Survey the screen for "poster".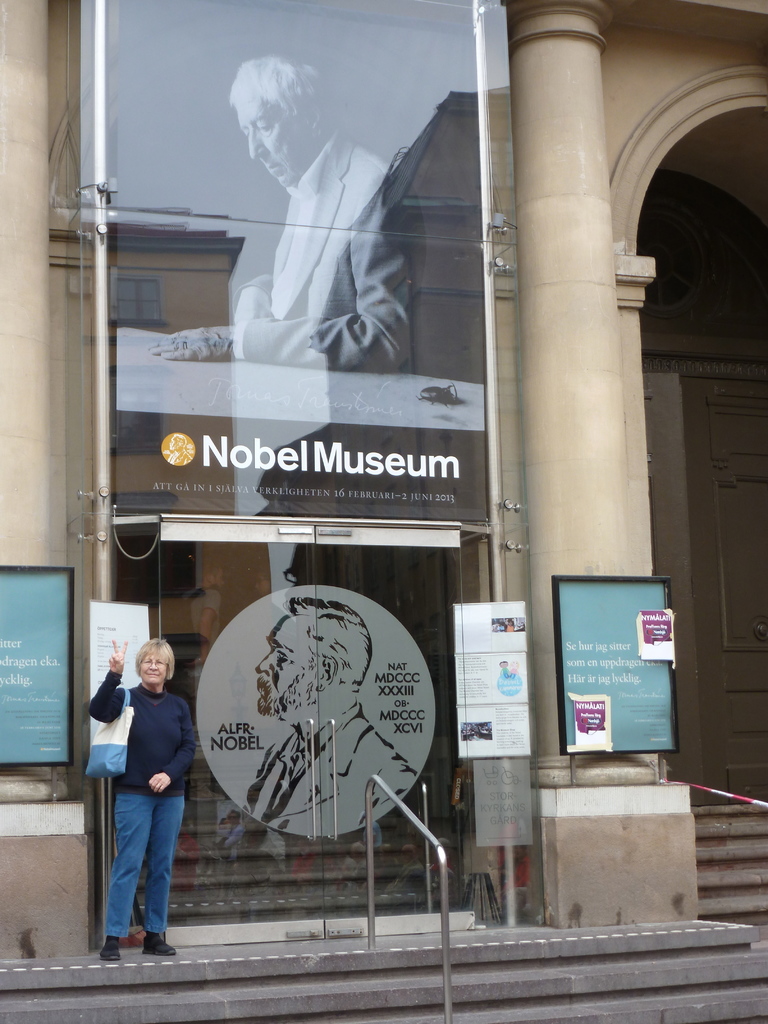
Survey found: l=81, t=2, r=489, b=523.
